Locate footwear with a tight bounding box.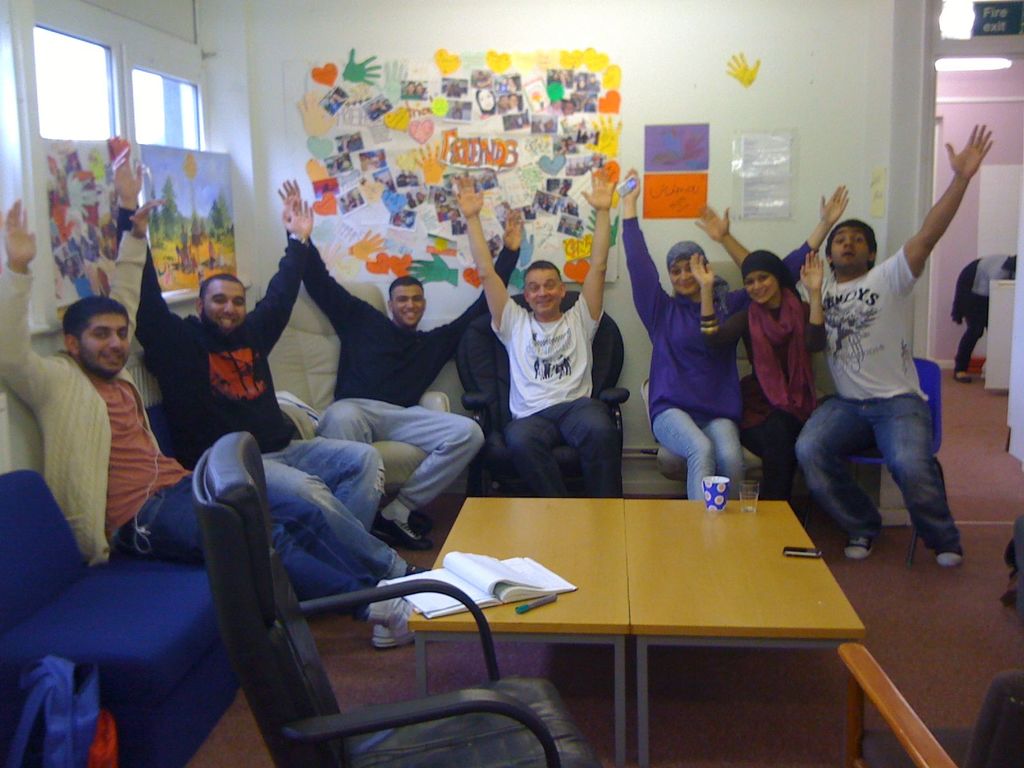
{"x1": 404, "y1": 561, "x2": 435, "y2": 573}.
